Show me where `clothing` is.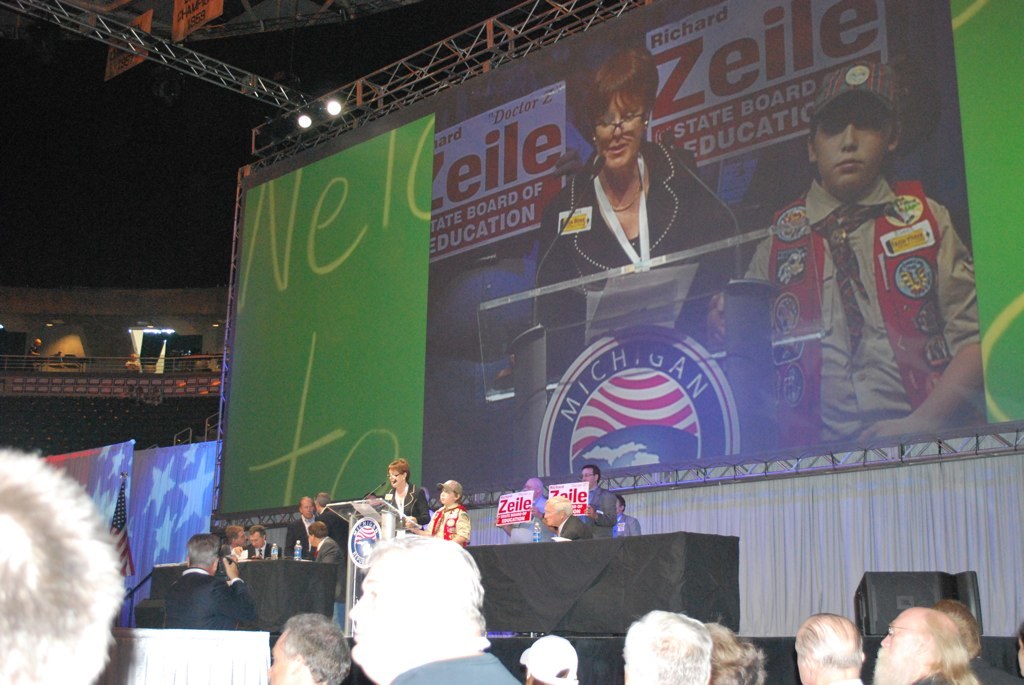
`clothing` is at box=[540, 140, 727, 401].
